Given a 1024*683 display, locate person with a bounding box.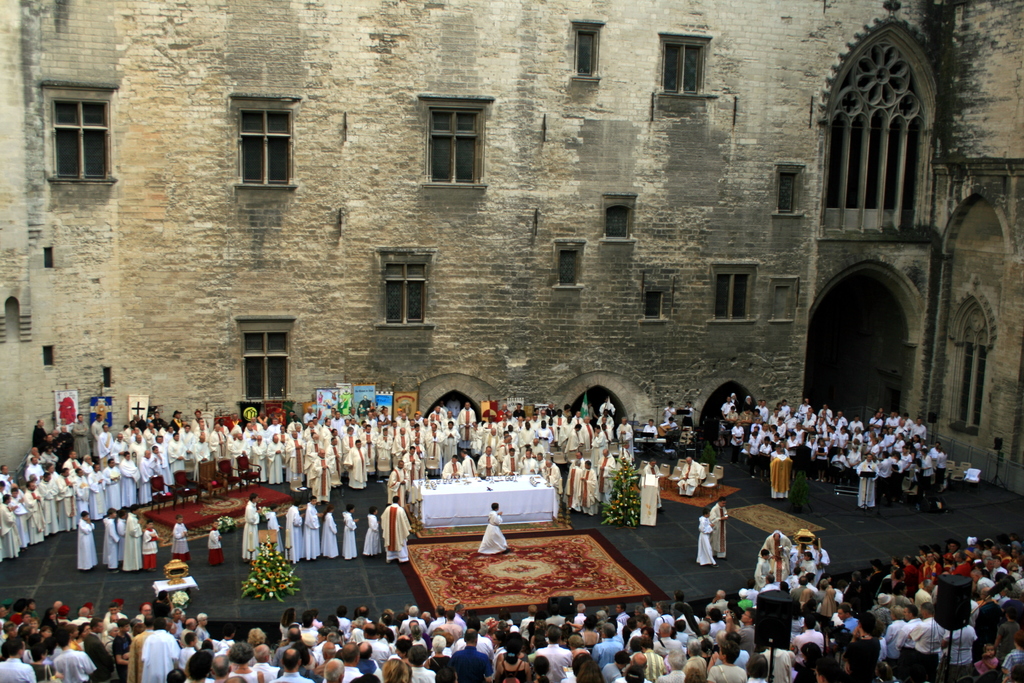
Located: <region>477, 497, 513, 558</region>.
